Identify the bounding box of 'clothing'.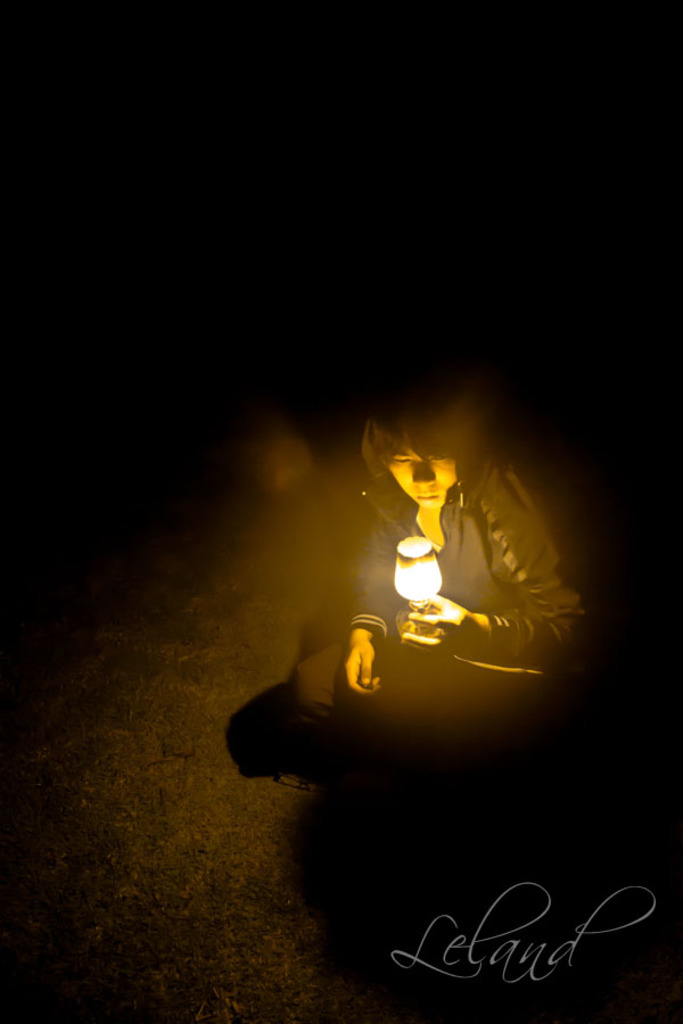
(x1=354, y1=465, x2=601, y2=672).
